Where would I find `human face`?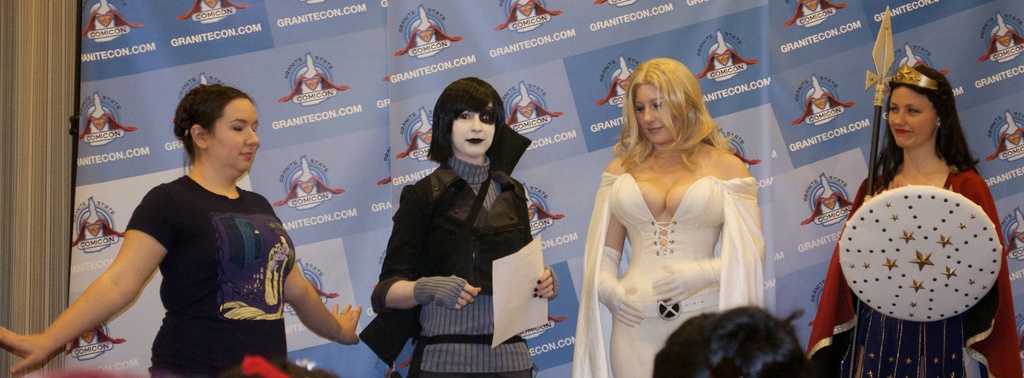
At detection(212, 98, 258, 173).
